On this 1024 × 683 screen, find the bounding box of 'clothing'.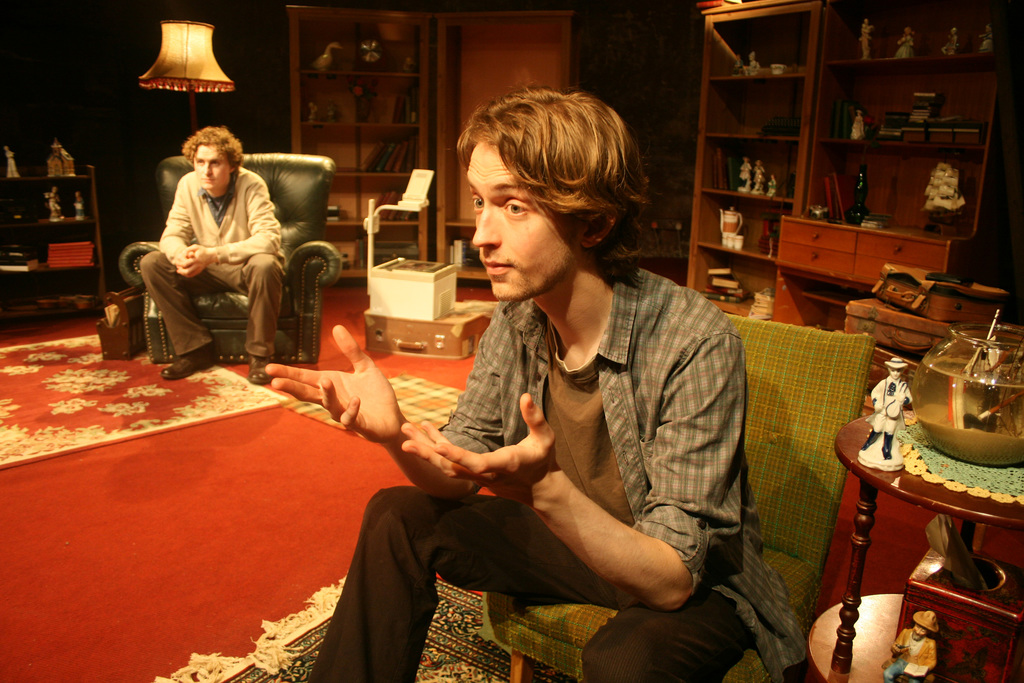
Bounding box: 394 222 764 649.
